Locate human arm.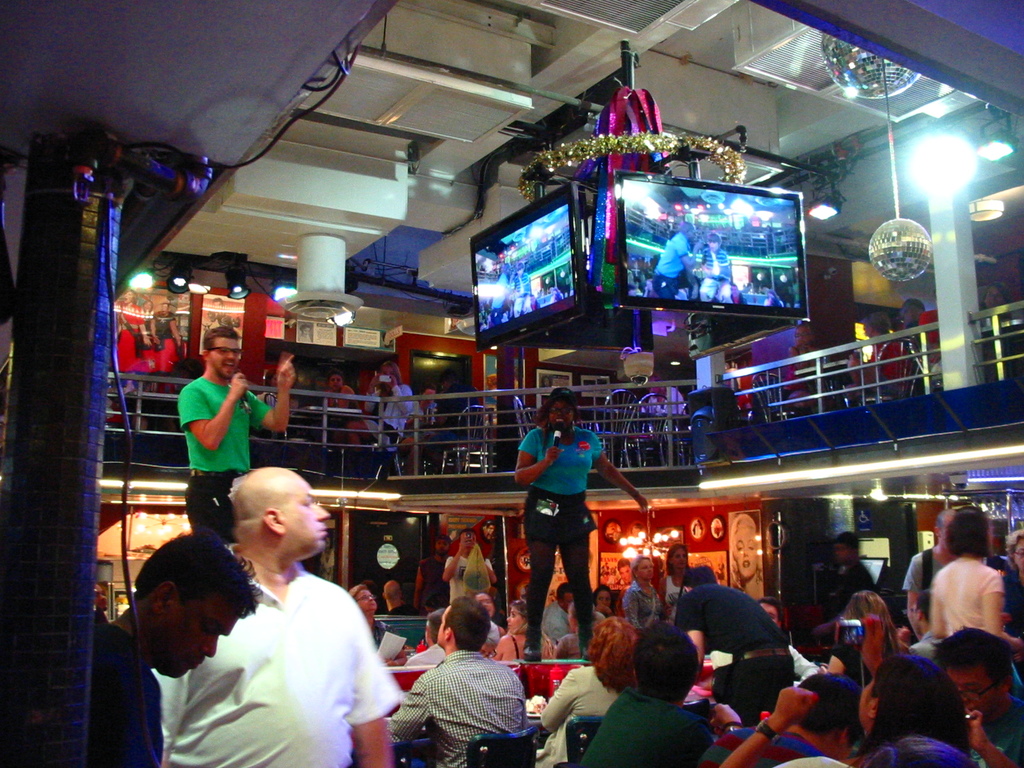
Bounding box: BBox(680, 244, 707, 274).
